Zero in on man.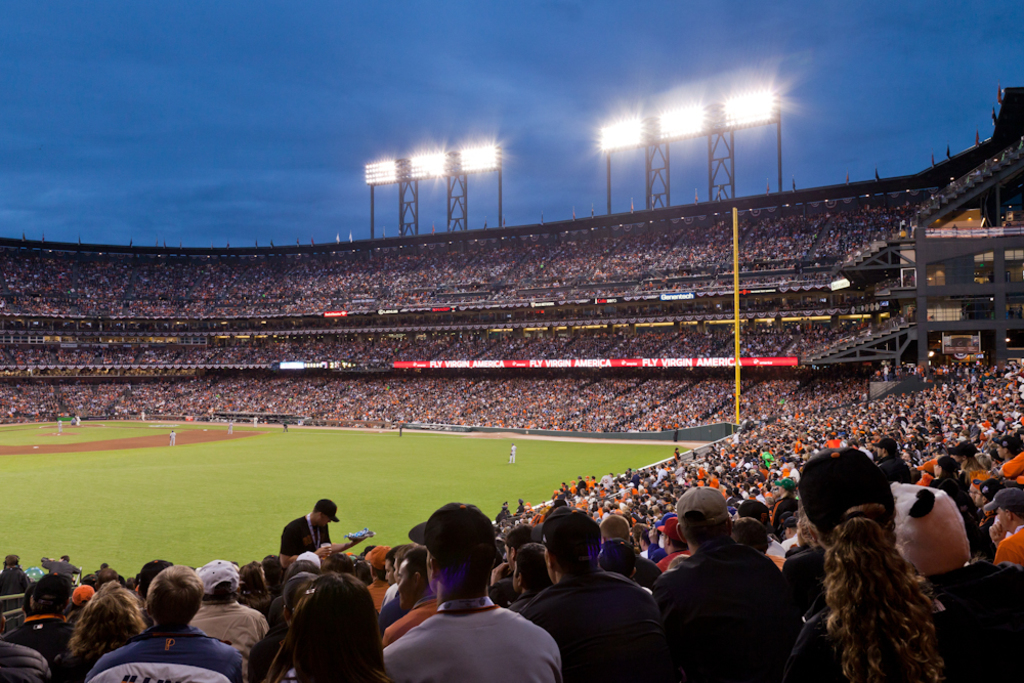
Zeroed in: 730 515 785 565.
